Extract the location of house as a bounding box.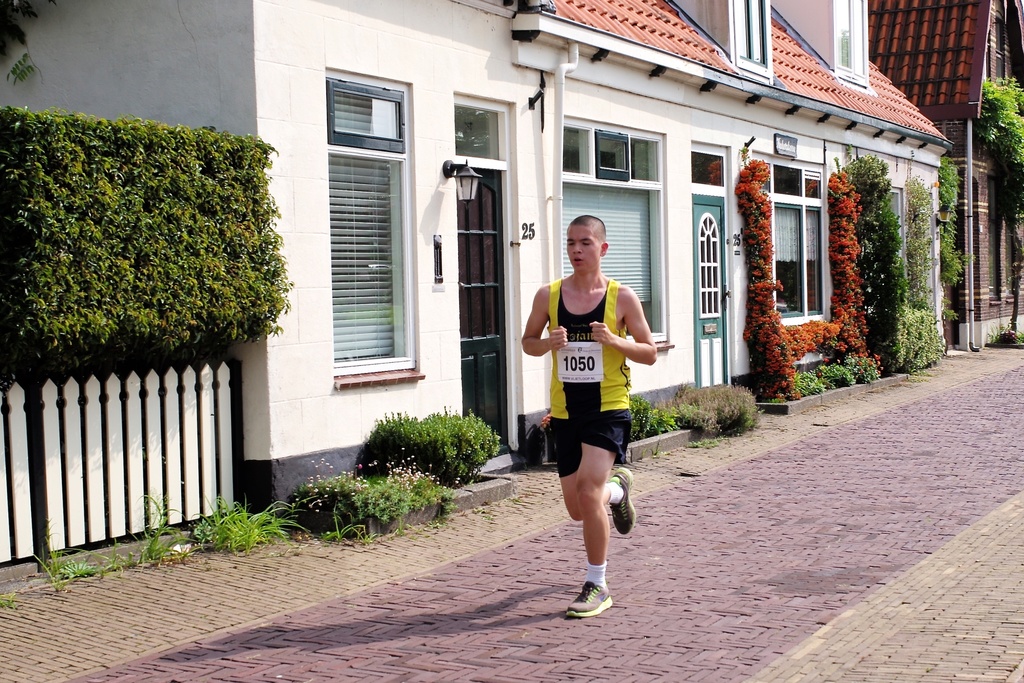
0/0/957/529.
